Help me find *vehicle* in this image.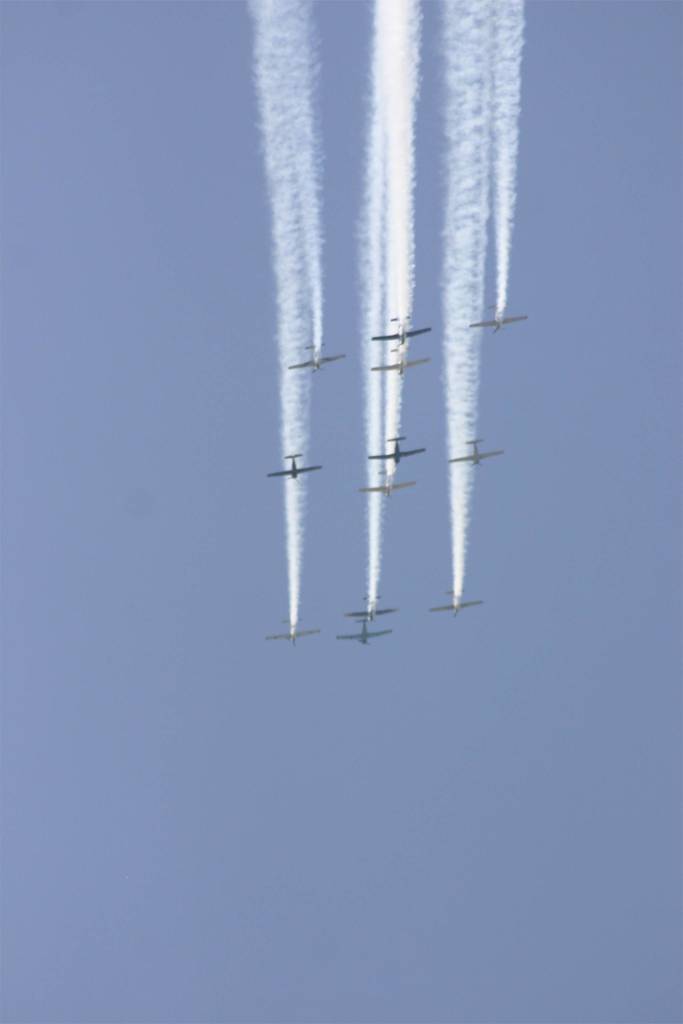
Found it: [258, 617, 317, 645].
